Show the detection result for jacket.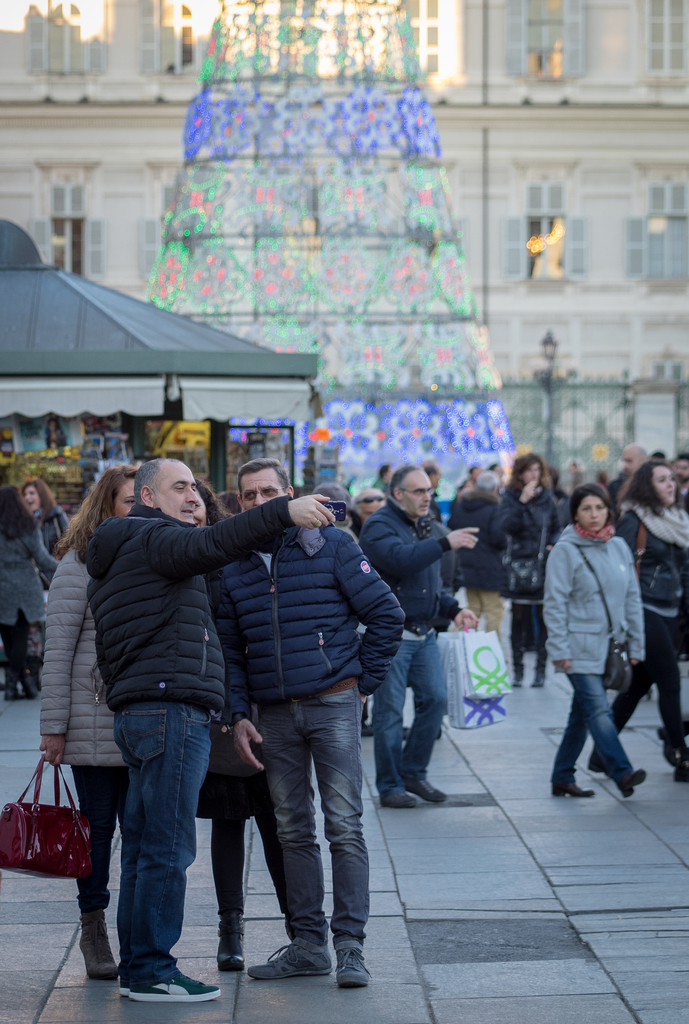
x1=354 y1=487 x2=465 y2=639.
